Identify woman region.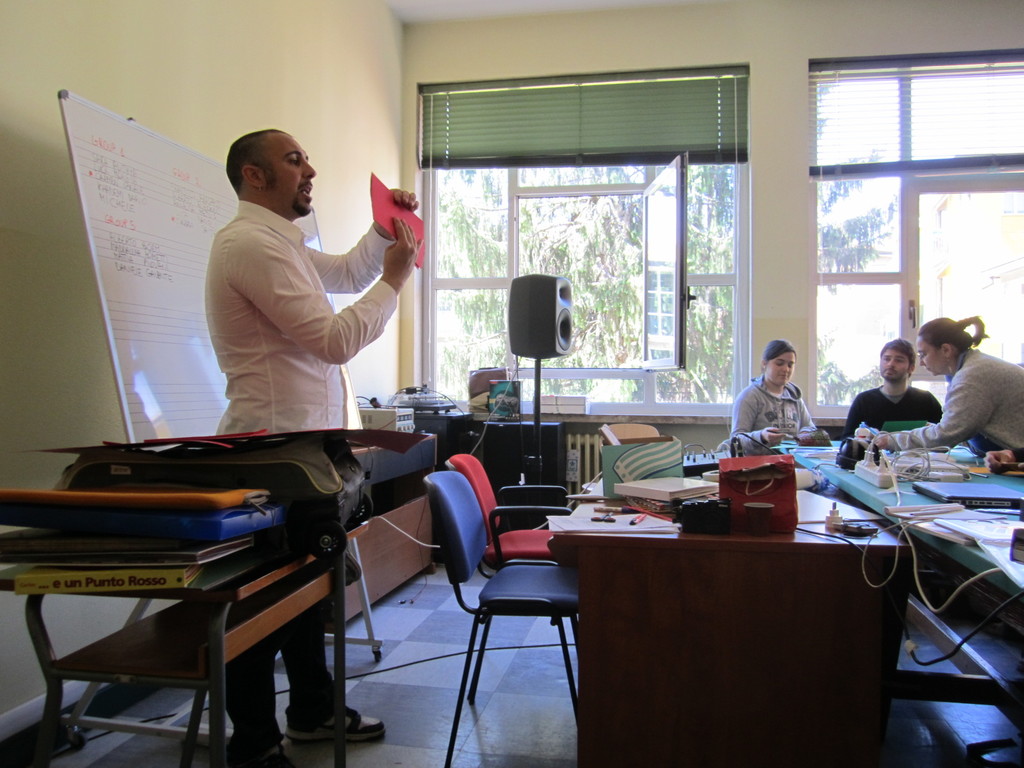
Region: locate(727, 336, 813, 454).
